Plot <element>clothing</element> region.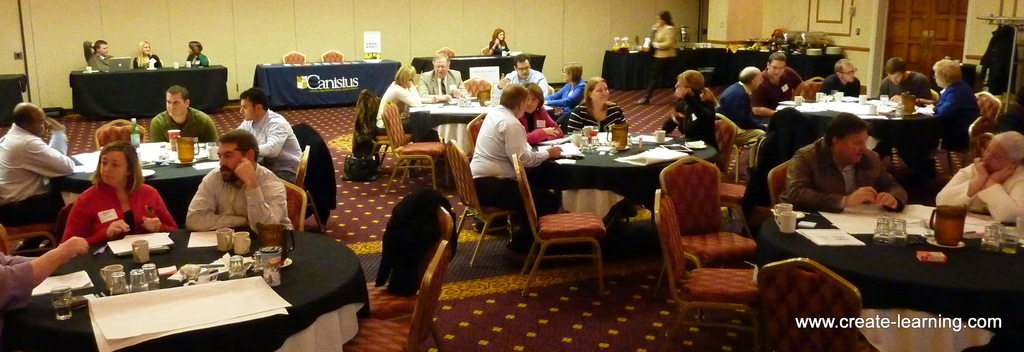
Plotted at (785, 134, 909, 212).
